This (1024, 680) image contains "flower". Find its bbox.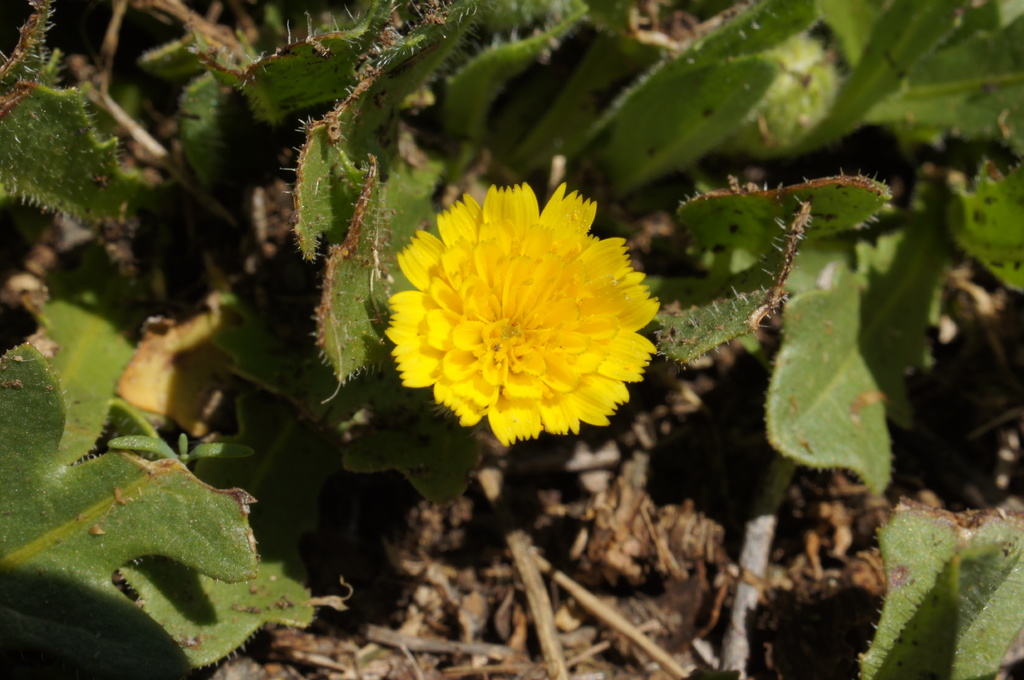
box=[382, 179, 664, 457].
